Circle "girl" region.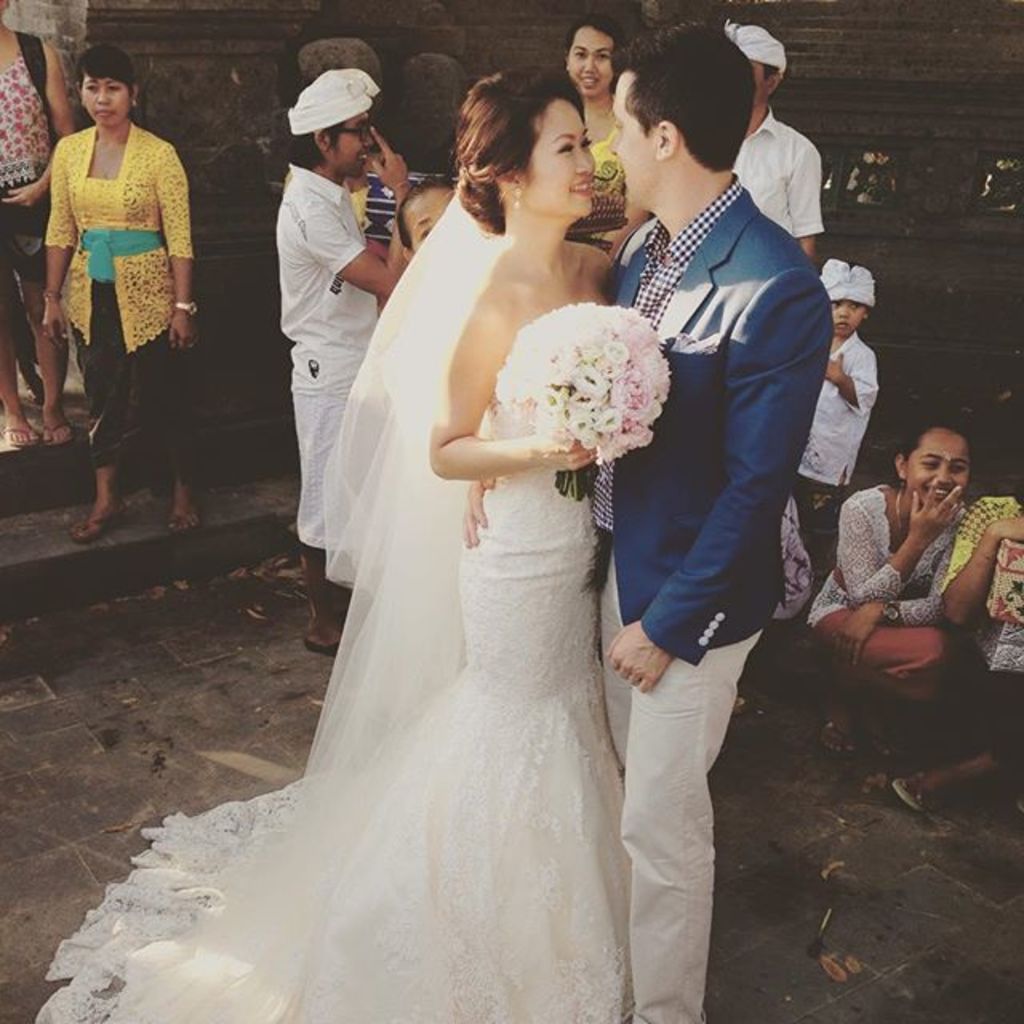
Region: pyautogui.locateOnScreen(35, 40, 198, 544).
